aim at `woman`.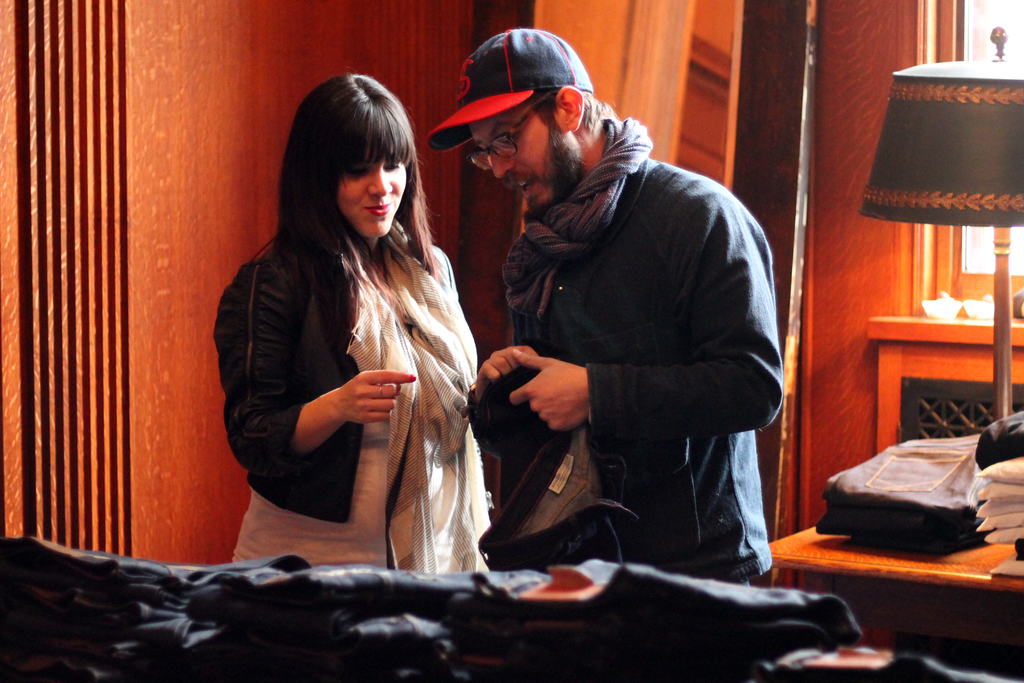
Aimed at detection(209, 65, 504, 580).
